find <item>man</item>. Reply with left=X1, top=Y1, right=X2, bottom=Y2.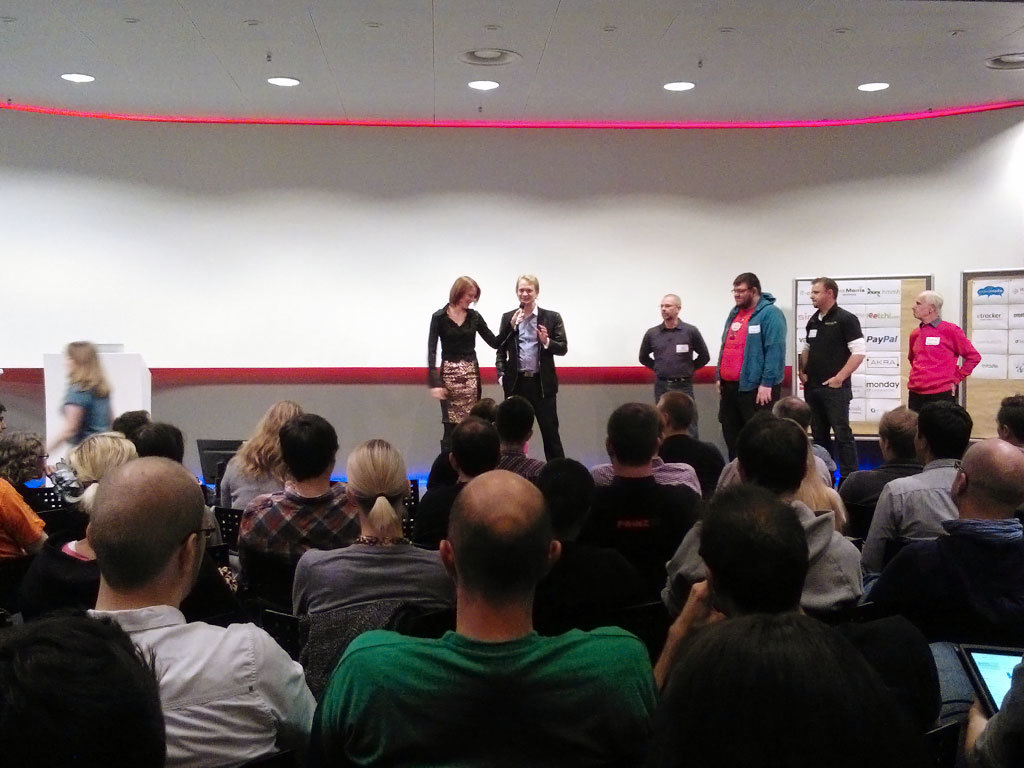
left=925, top=640, right=1023, bottom=767.
